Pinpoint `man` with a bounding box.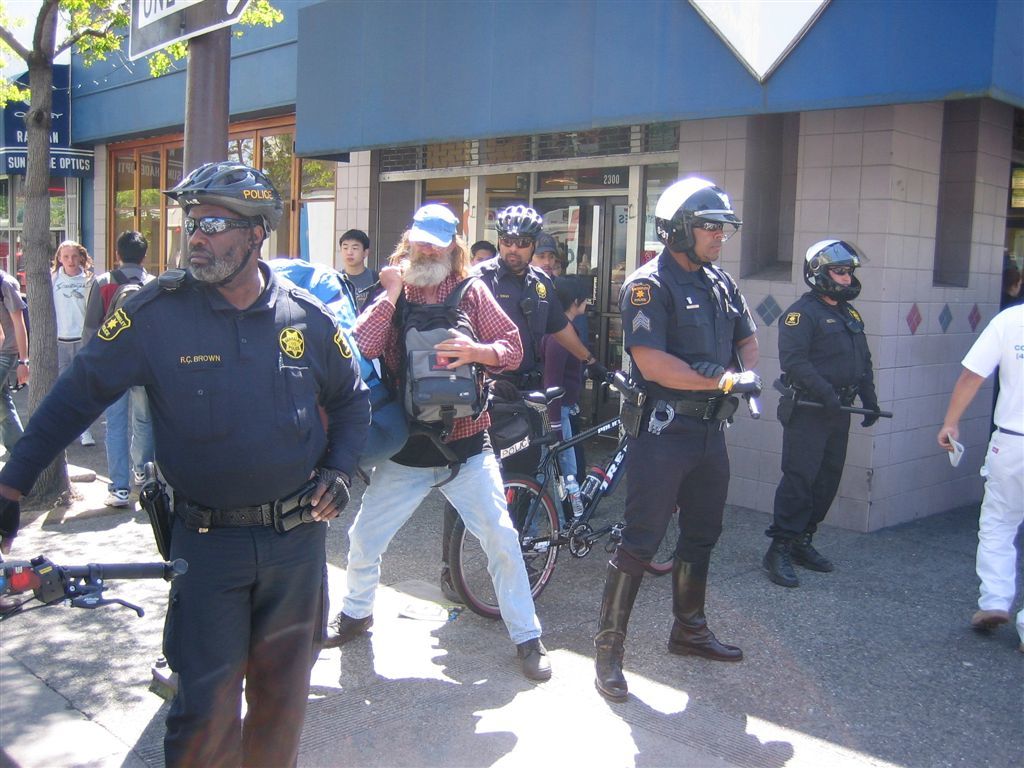
BBox(322, 202, 552, 676).
